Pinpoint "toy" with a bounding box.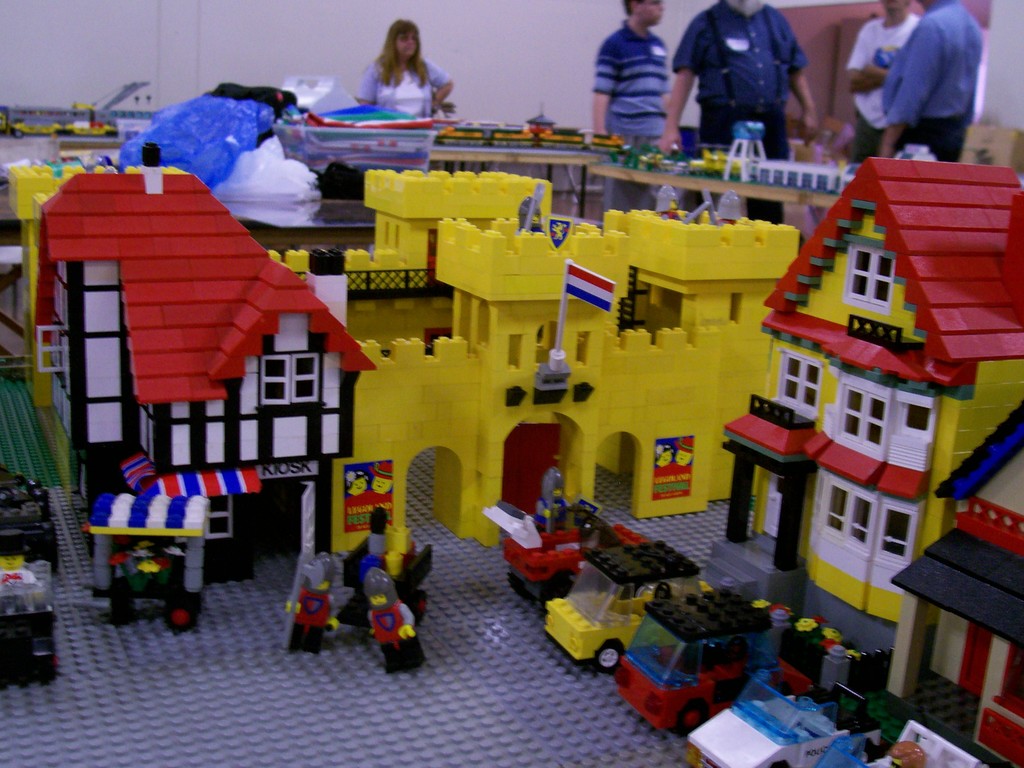
x1=856 y1=737 x2=950 y2=767.
